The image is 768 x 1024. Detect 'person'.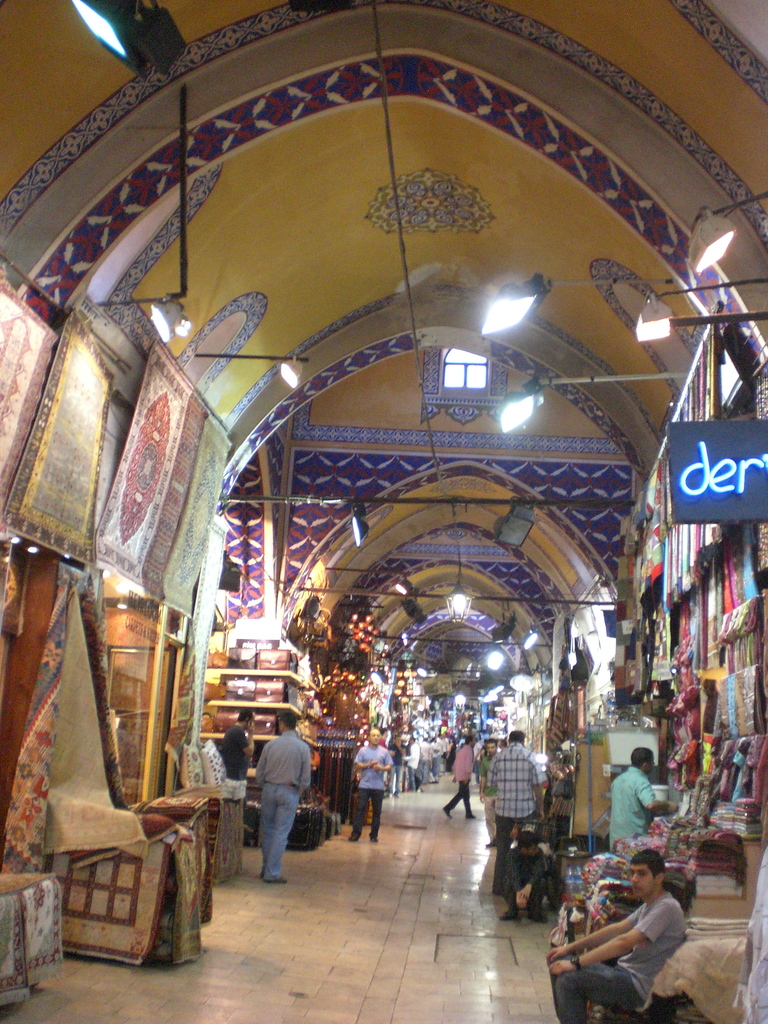
Detection: [437,730,479,822].
